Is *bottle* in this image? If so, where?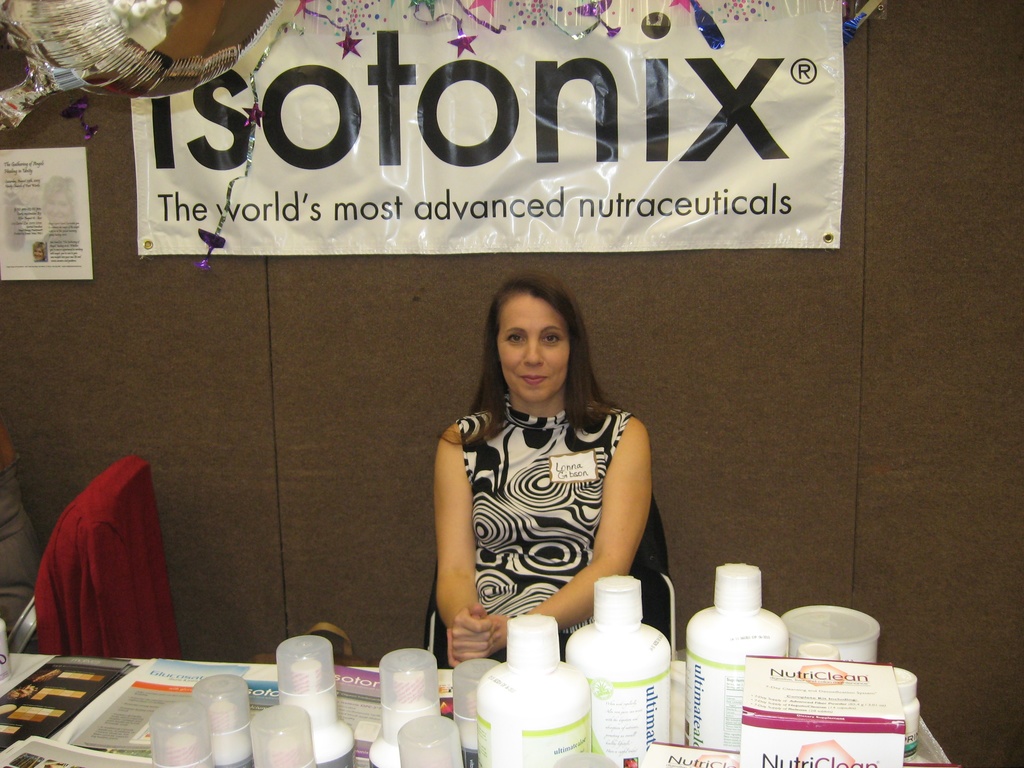
Yes, at (x1=445, y1=644, x2=504, y2=767).
